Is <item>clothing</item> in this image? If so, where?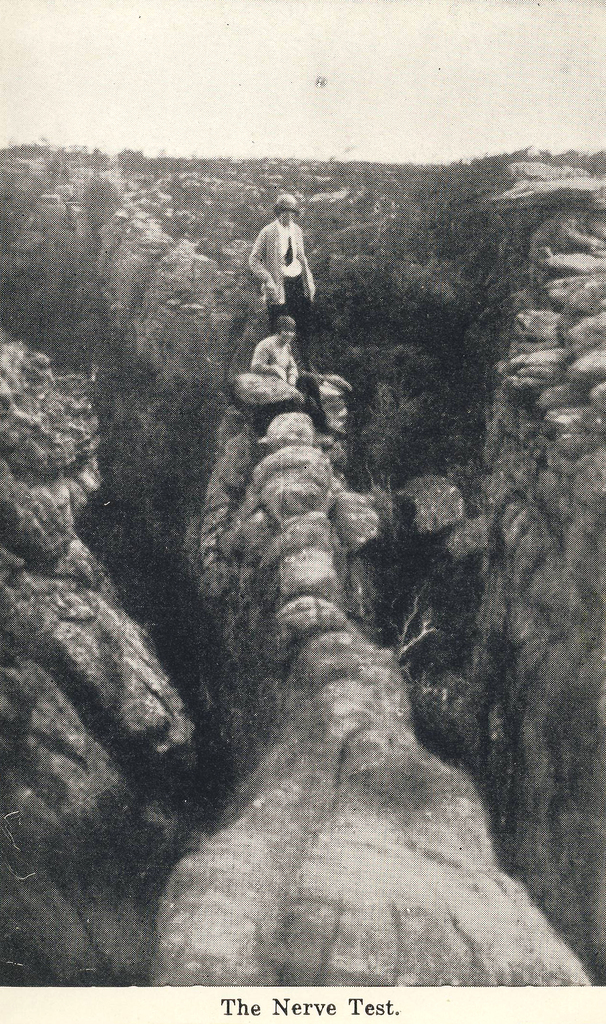
Yes, at rect(252, 331, 327, 412).
